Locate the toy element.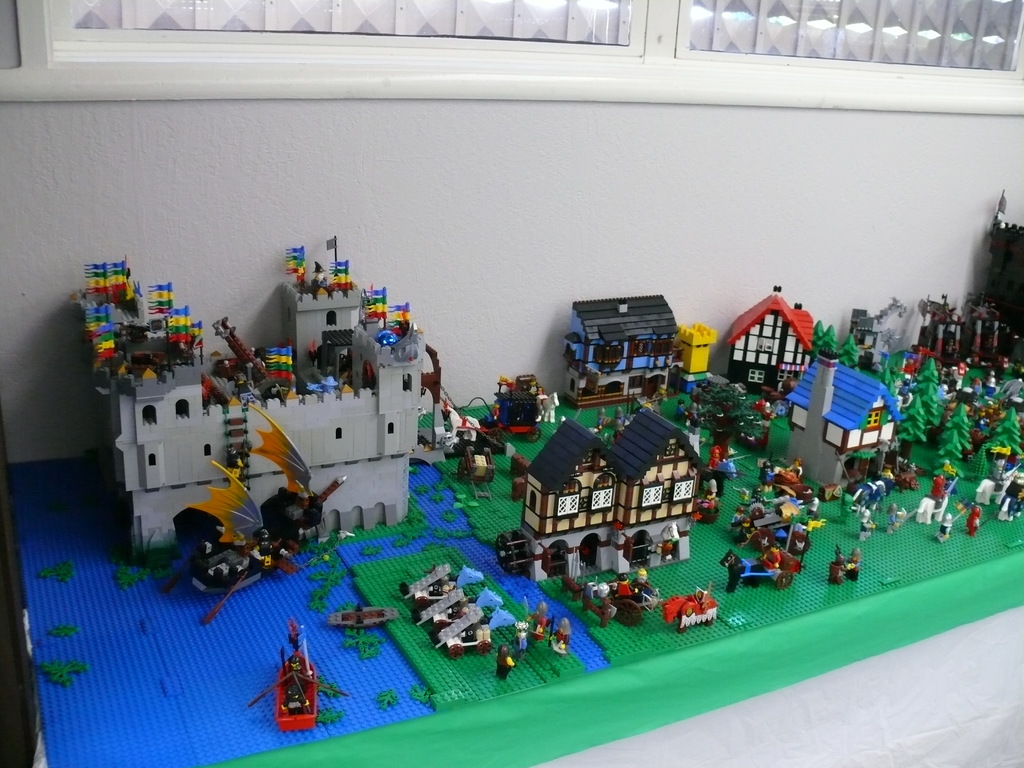
Element bbox: 708:440:753:500.
